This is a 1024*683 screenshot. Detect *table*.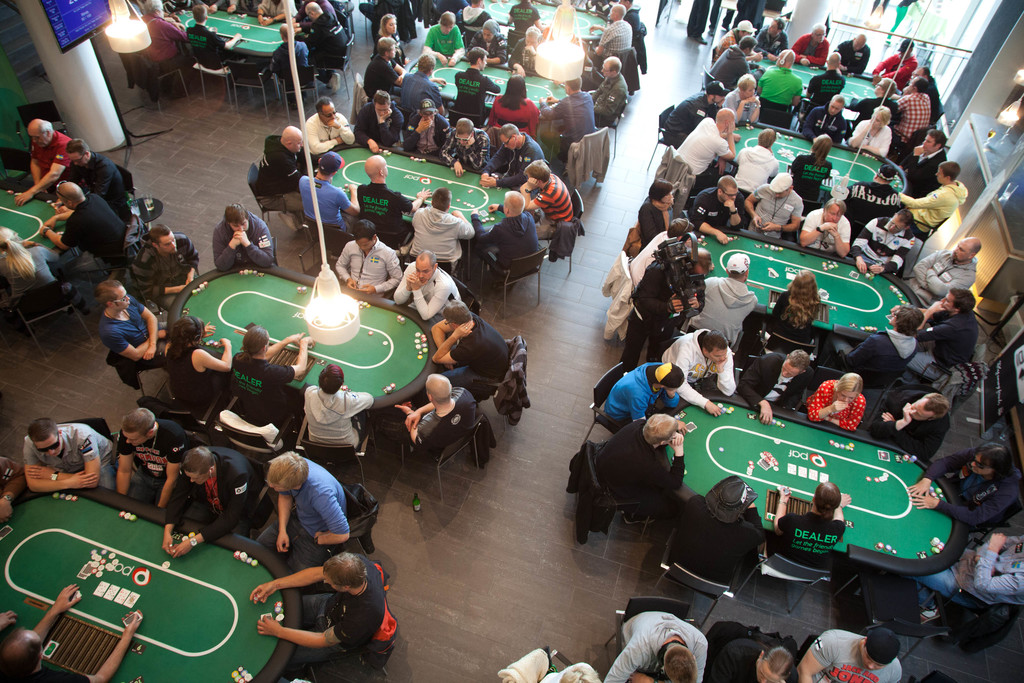
bbox=(0, 192, 70, 254).
